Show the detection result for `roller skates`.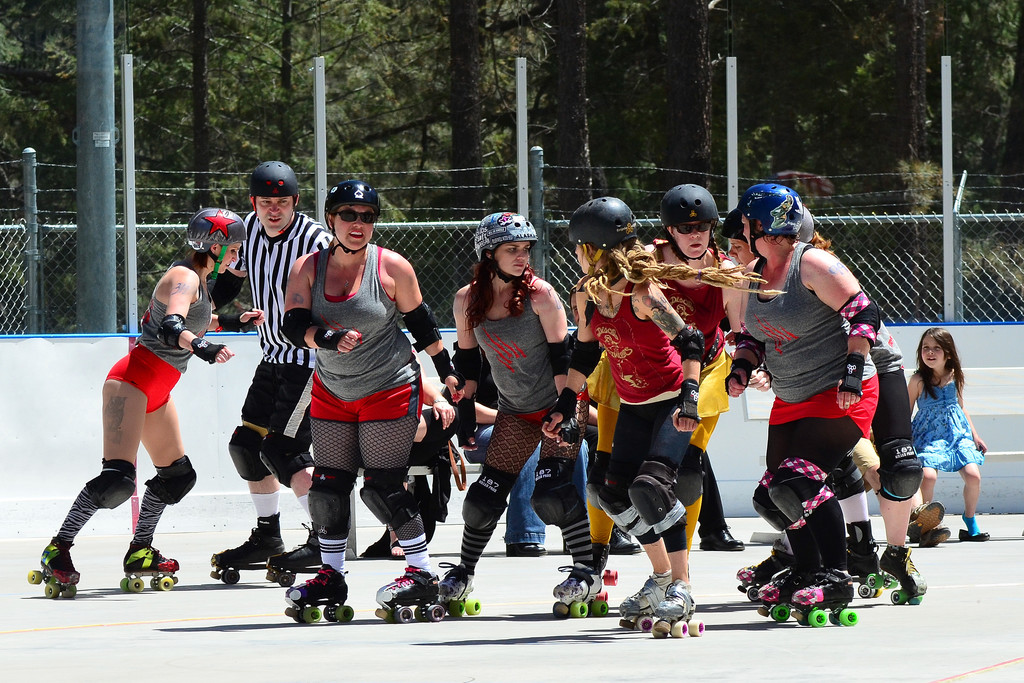
pyautogui.locateOnScreen(787, 568, 858, 628).
